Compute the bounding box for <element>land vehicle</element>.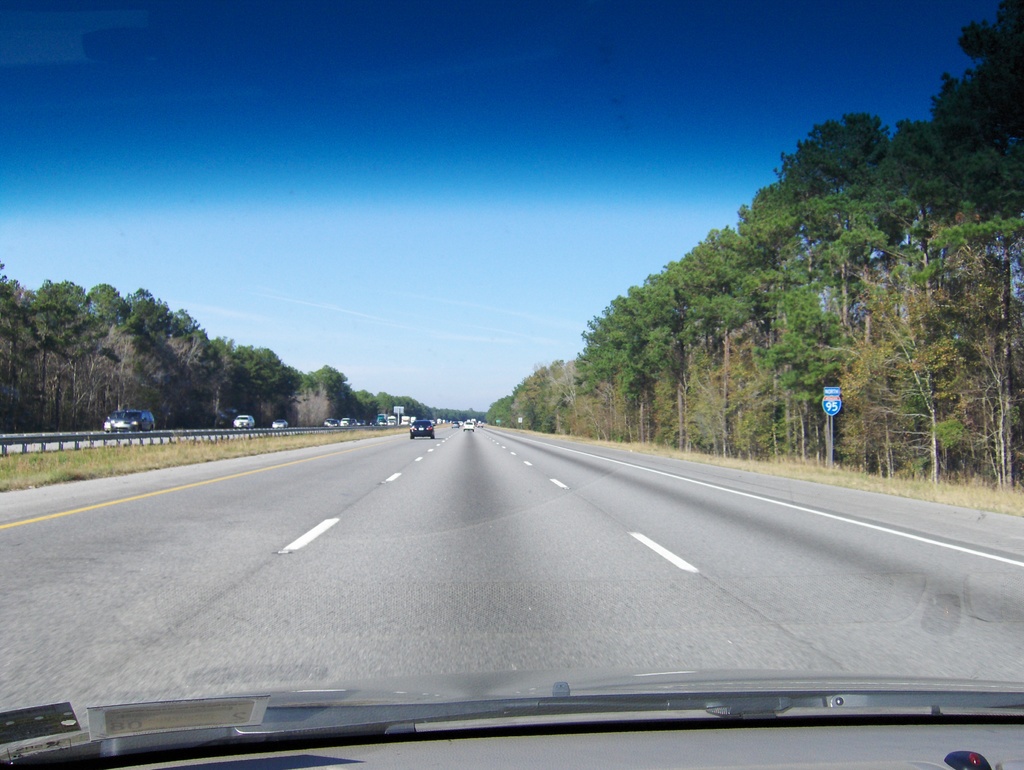
pyautogui.locateOnScreen(236, 412, 254, 429).
